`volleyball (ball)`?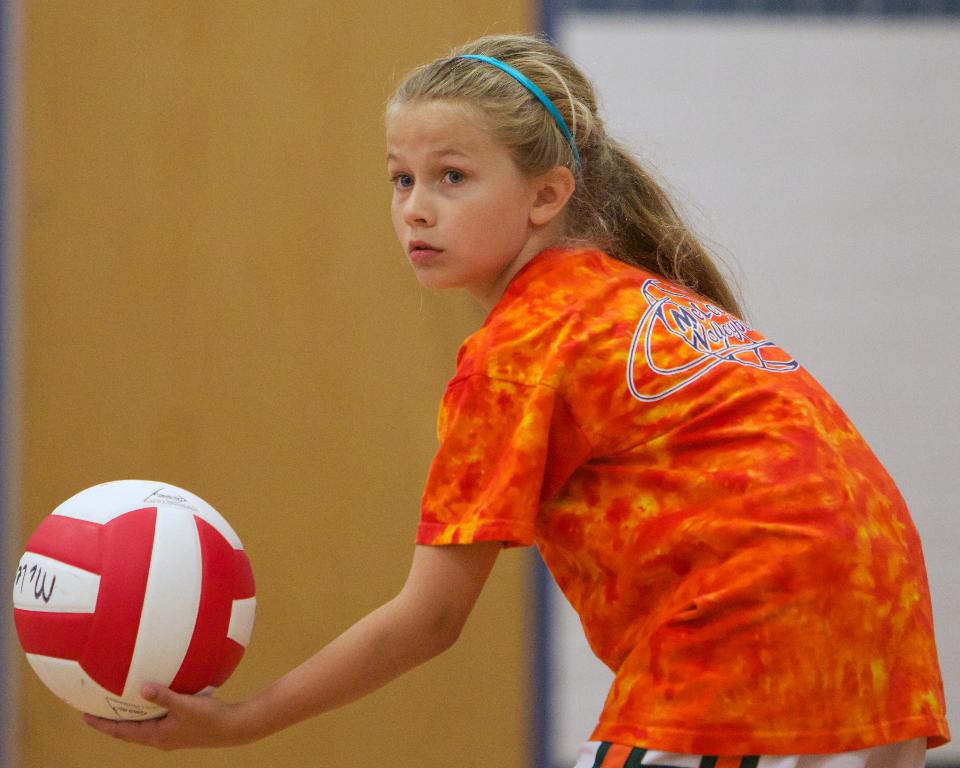
{"left": 8, "top": 473, "right": 262, "bottom": 719}
